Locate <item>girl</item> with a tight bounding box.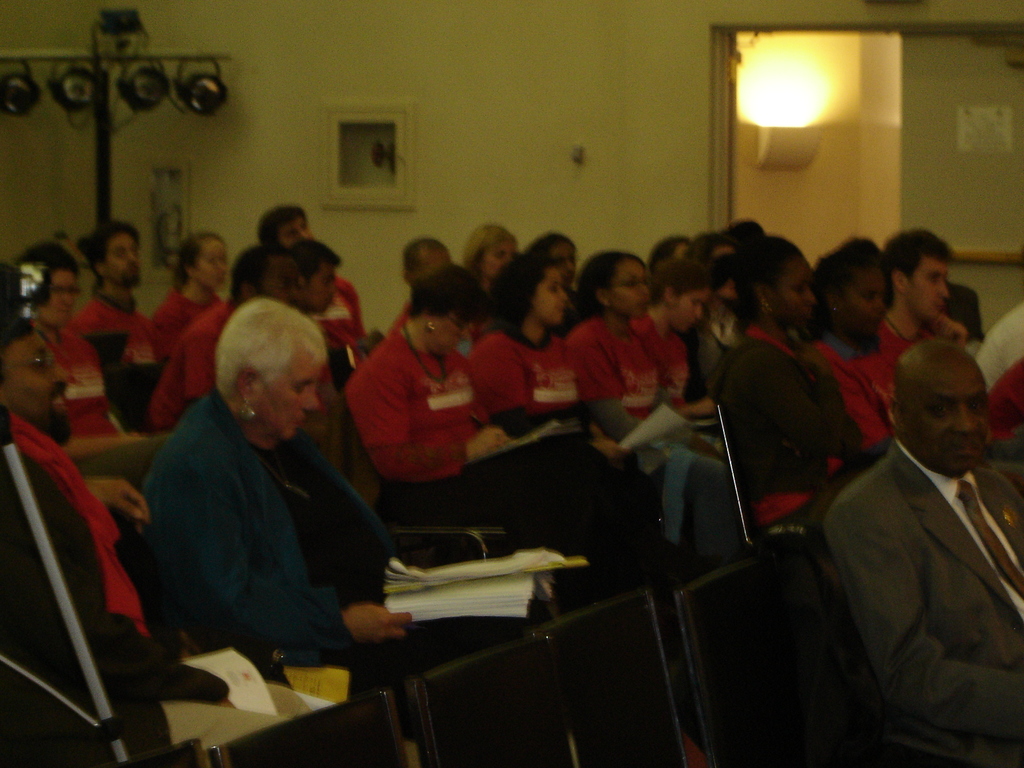
BBox(563, 253, 725, 556).
